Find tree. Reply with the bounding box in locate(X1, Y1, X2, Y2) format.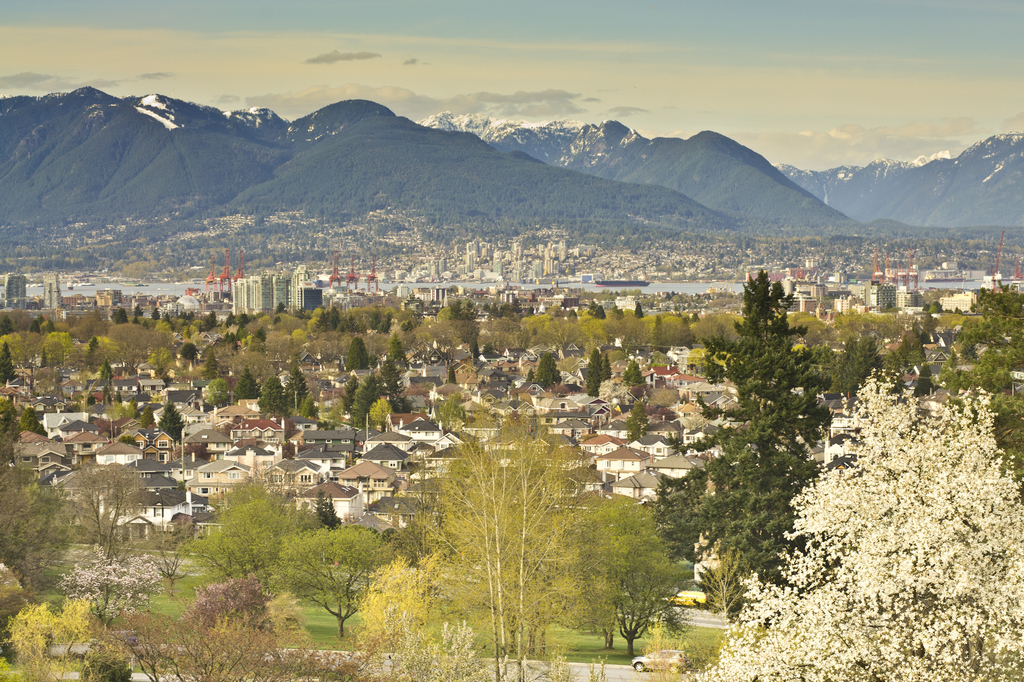
locate(340, 377, 361, 414).
